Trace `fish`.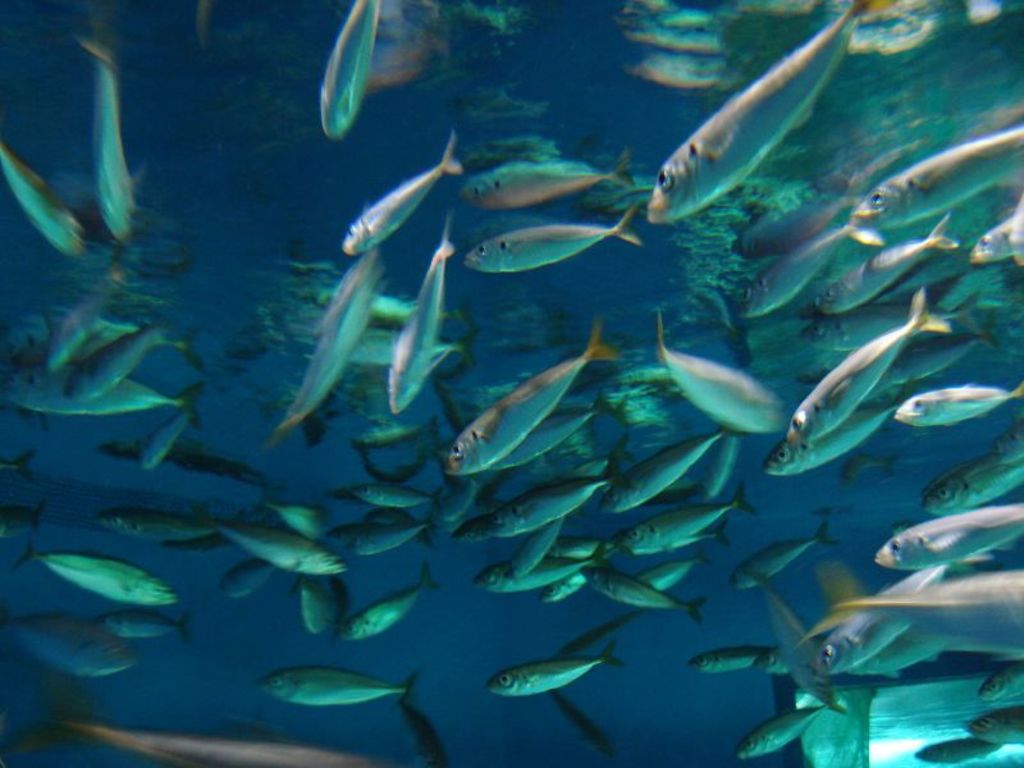
Traced to box(349, 562, 443, 643).
